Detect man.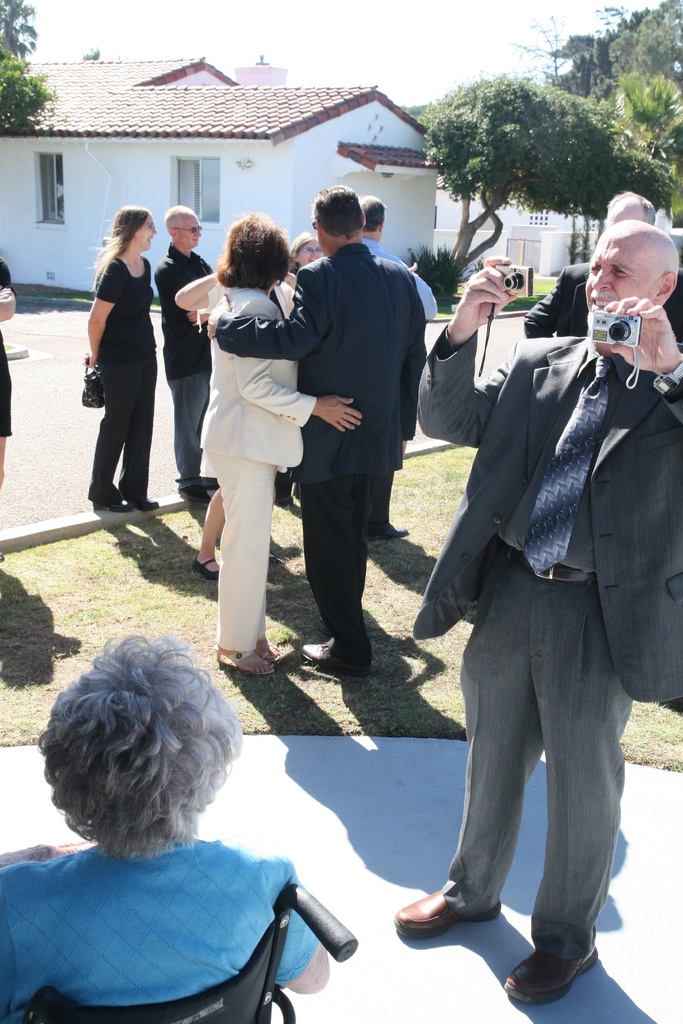
Detected at 154 204 215 505.
